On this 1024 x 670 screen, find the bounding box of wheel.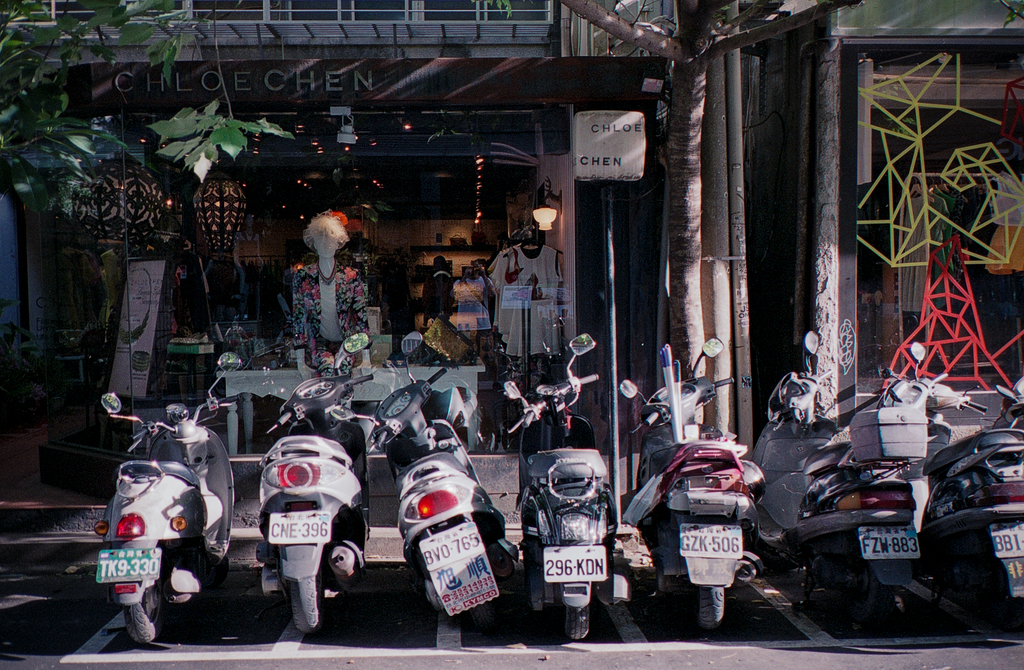
Bounding box: 867,585,895,623.
